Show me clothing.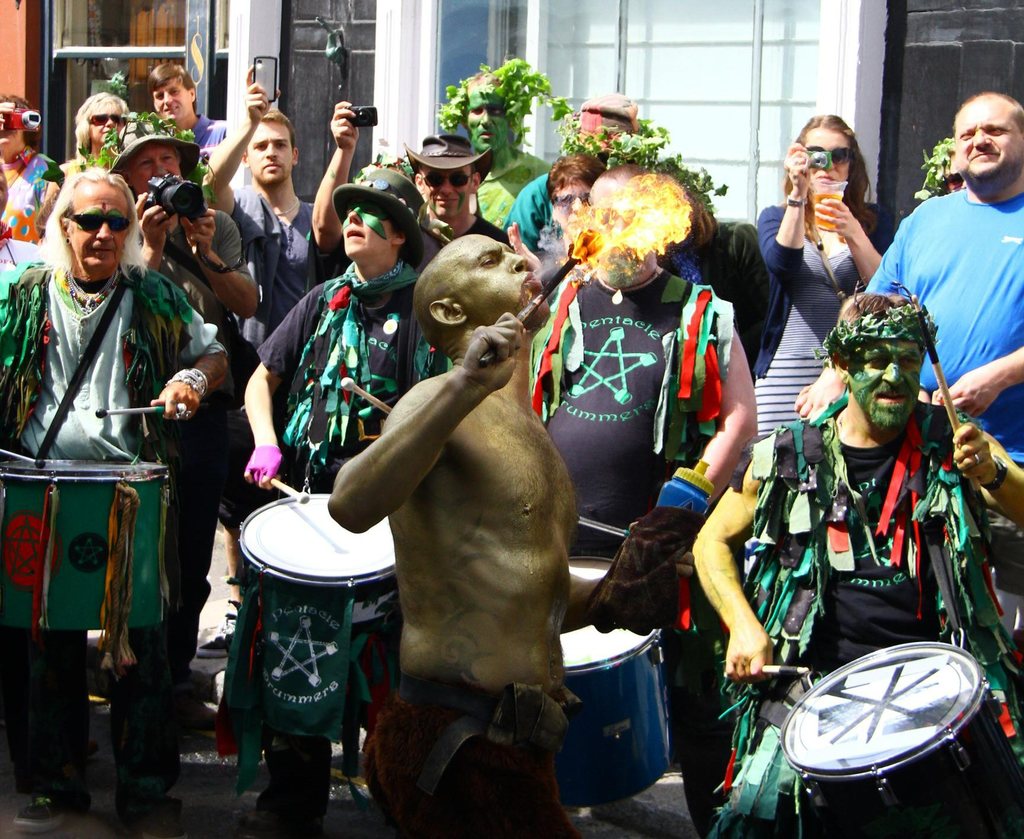
clothing is here: [467,146,559,237].
